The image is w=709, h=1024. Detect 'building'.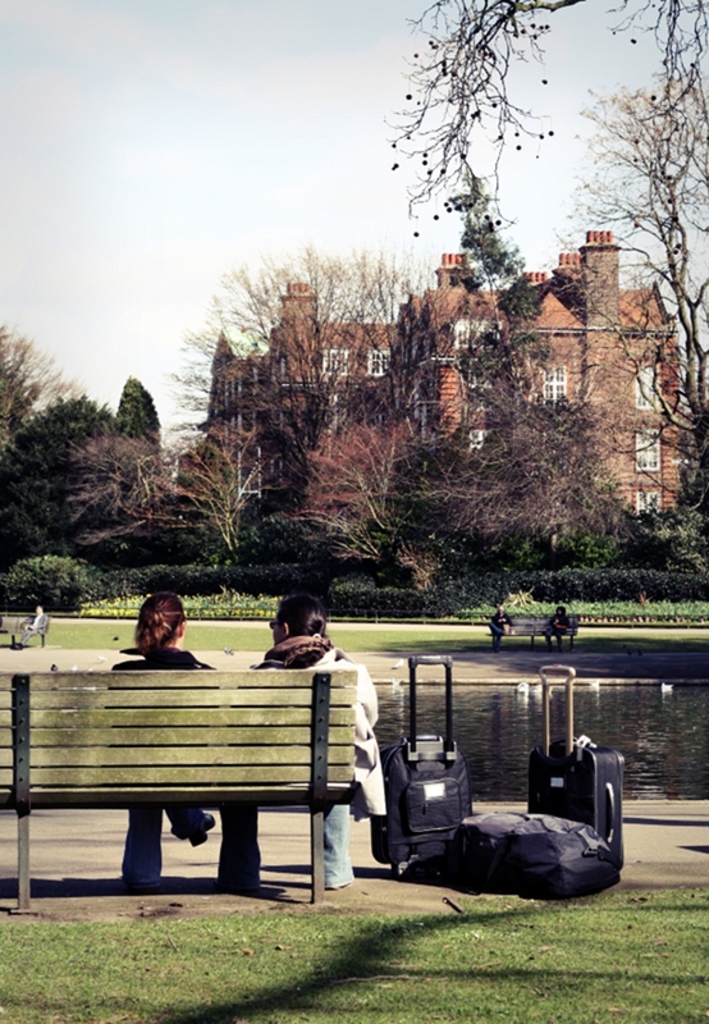
Detection: [x1=178, y1=229, x2=696, y2=558].
